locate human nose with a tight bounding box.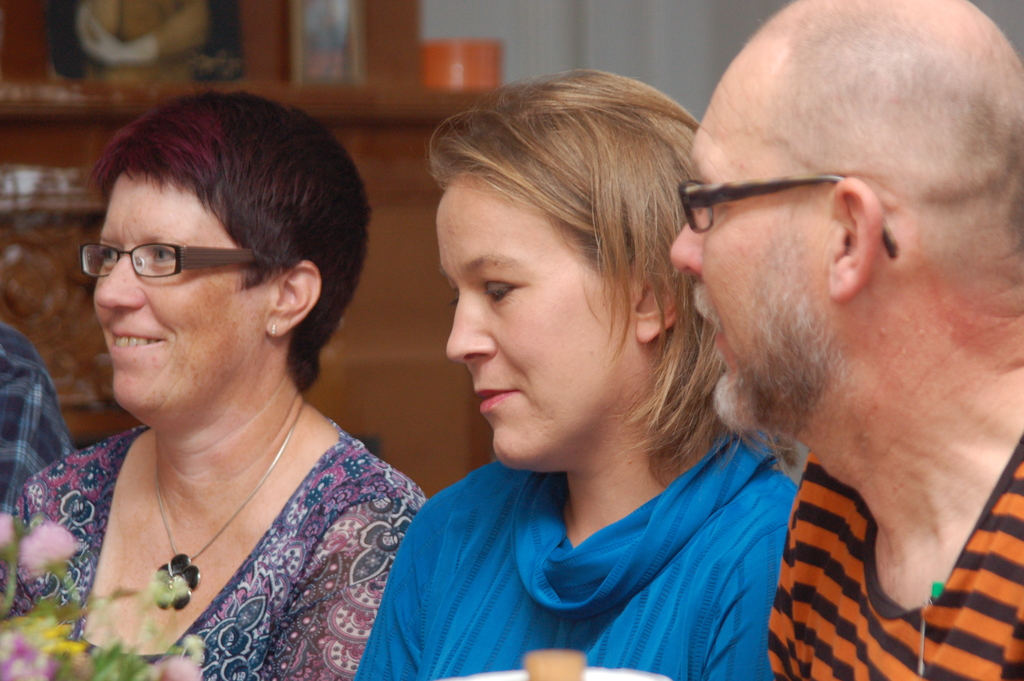
445, 277, 495, 370.
